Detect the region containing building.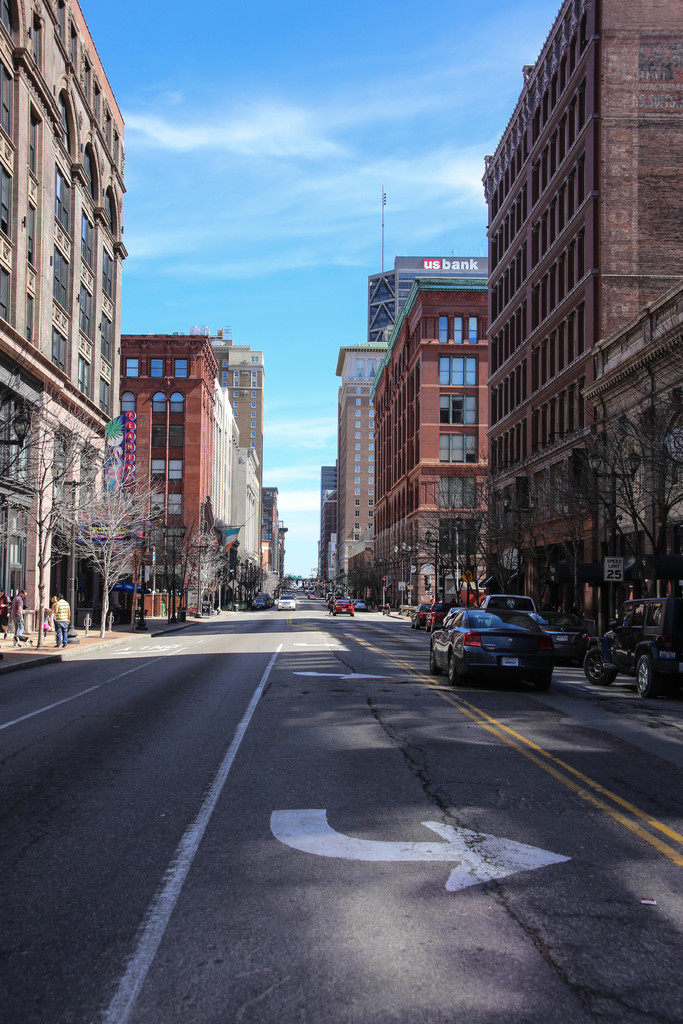
l=257, t=490, r=287, b=579.
